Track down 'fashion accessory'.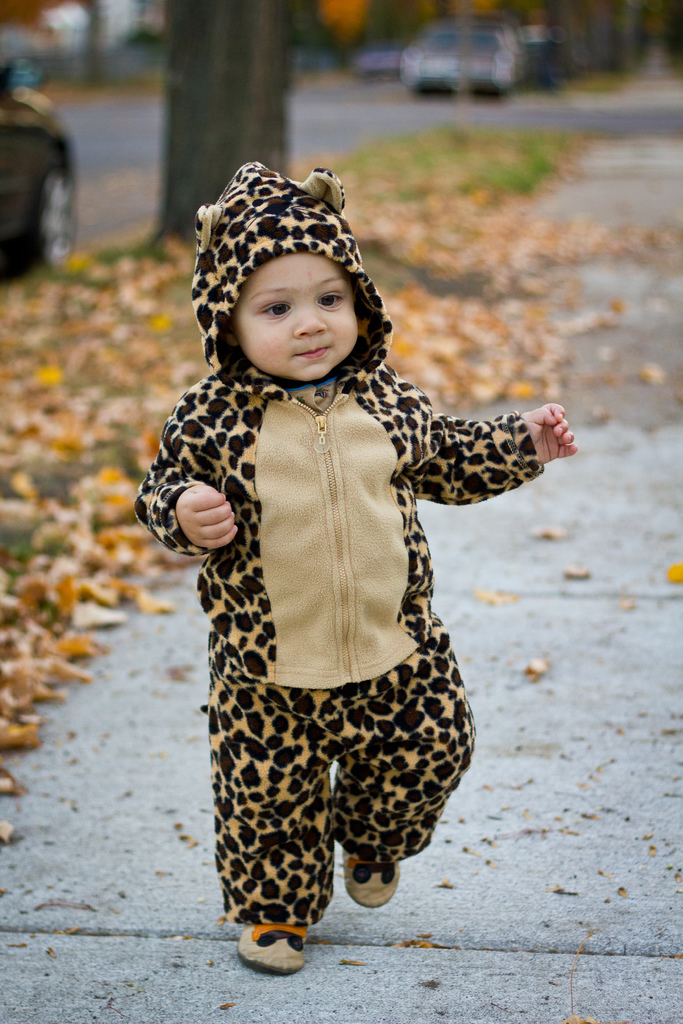
Tracked to bbox(345, 846, 410, 918).
